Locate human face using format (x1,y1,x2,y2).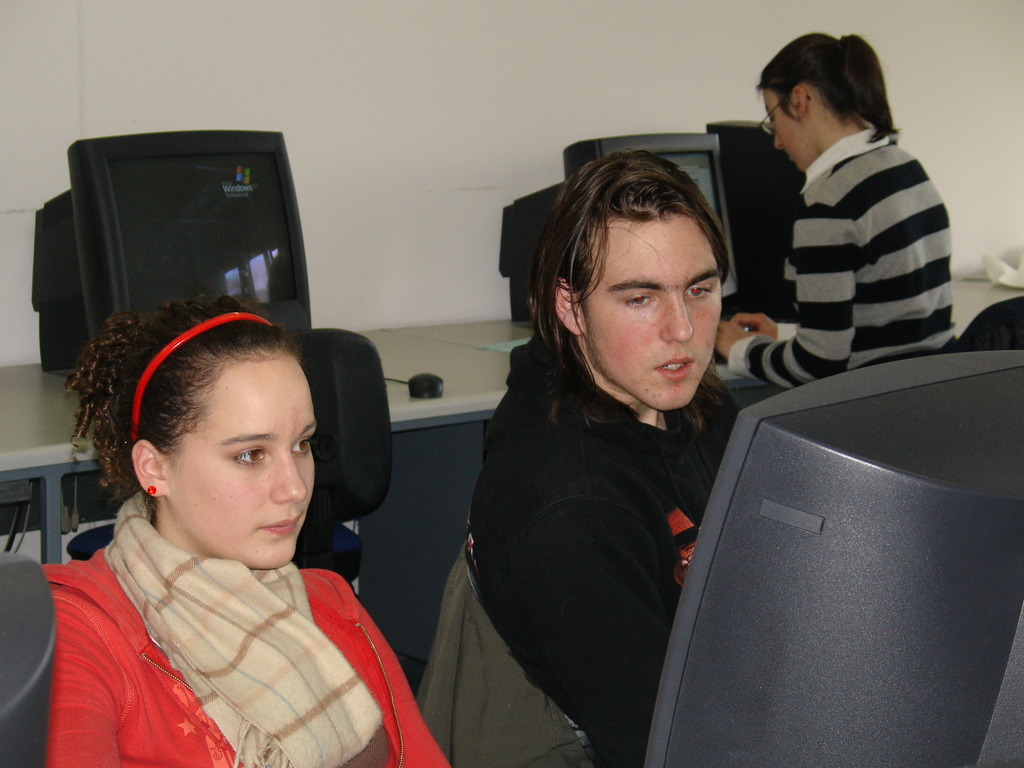
(166,355,317,564).
